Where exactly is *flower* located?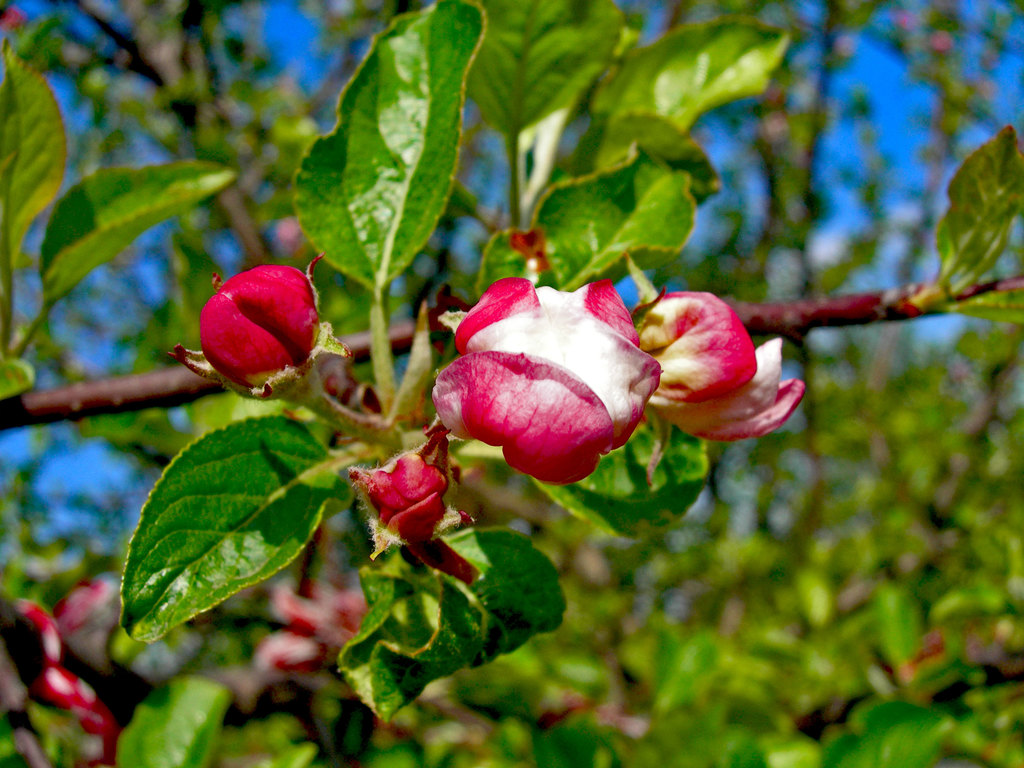
Its bounding box is box(627, 287, 805, 442).
